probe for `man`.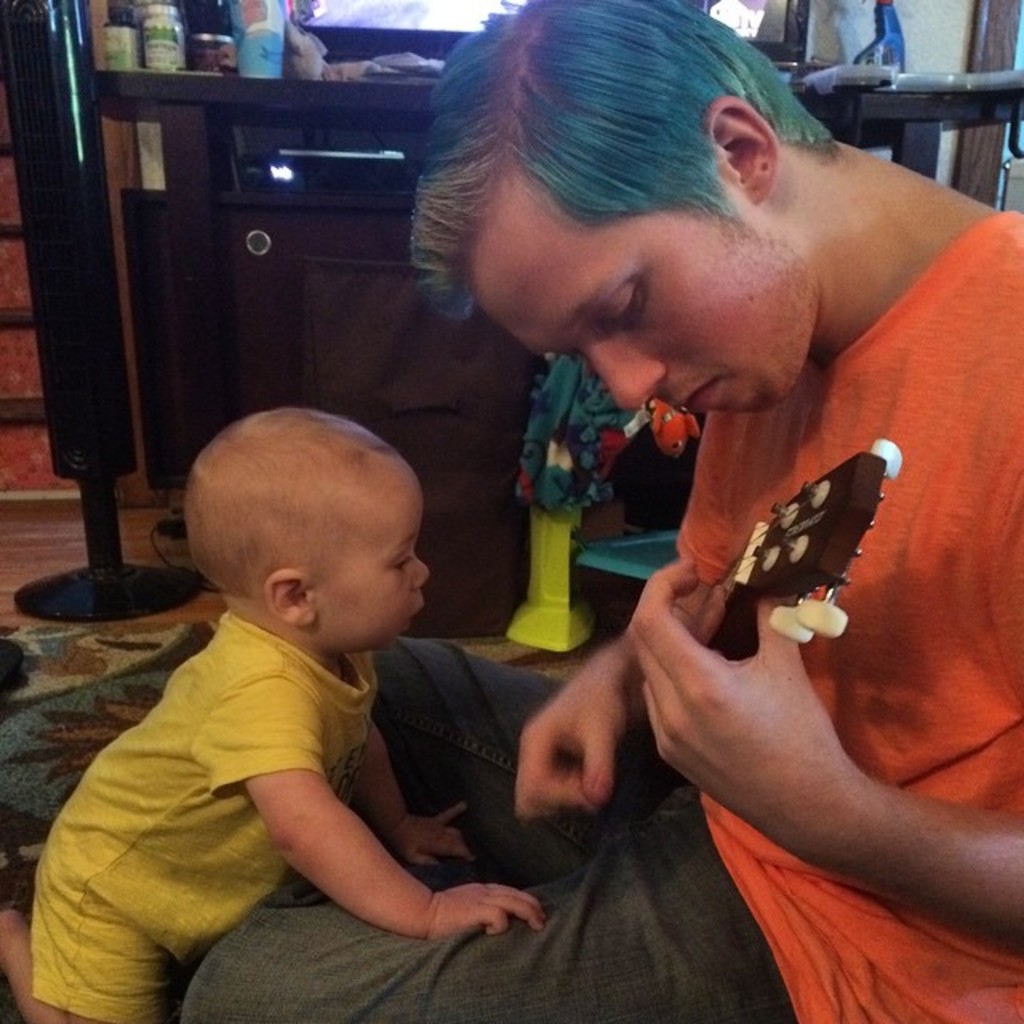
Probe result: x1=178, y1=0, x2=1022, y2=1022.
